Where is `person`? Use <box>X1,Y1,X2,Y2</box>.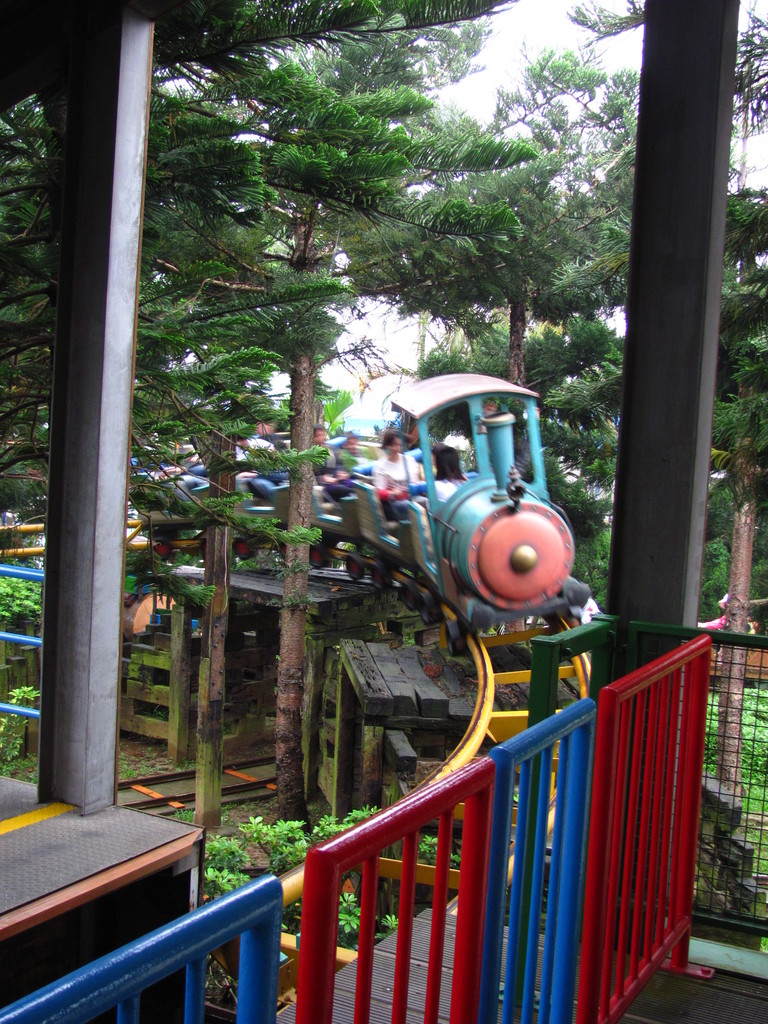
<box>432,445,472,504</box>.
